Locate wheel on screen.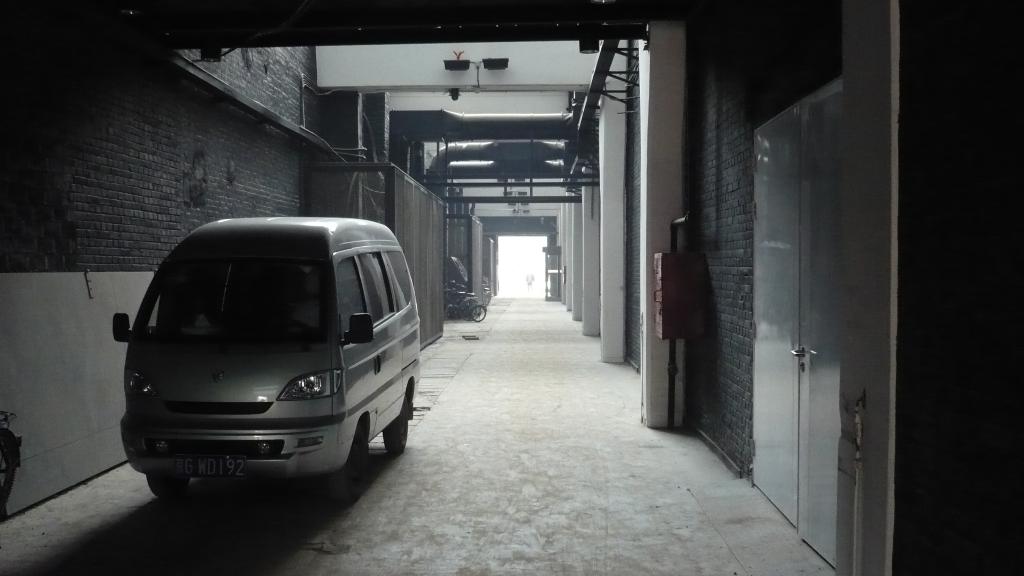
On screen at (341, 434, 367, 491).
